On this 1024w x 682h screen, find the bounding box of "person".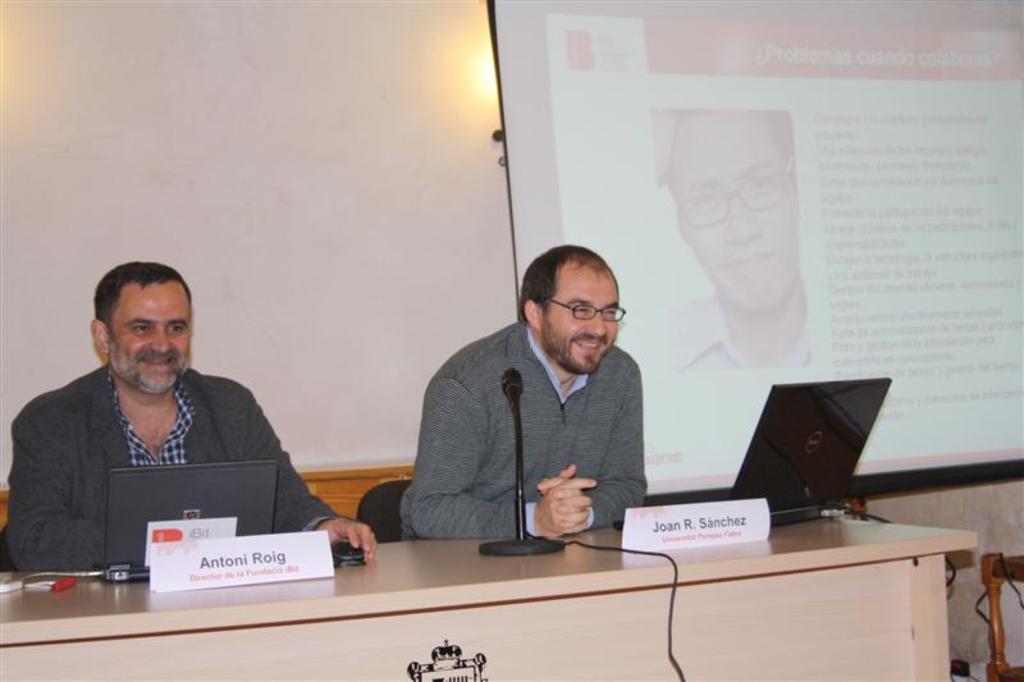
Bounding box: x1=394 y1=243 x2=653 y2=546.
